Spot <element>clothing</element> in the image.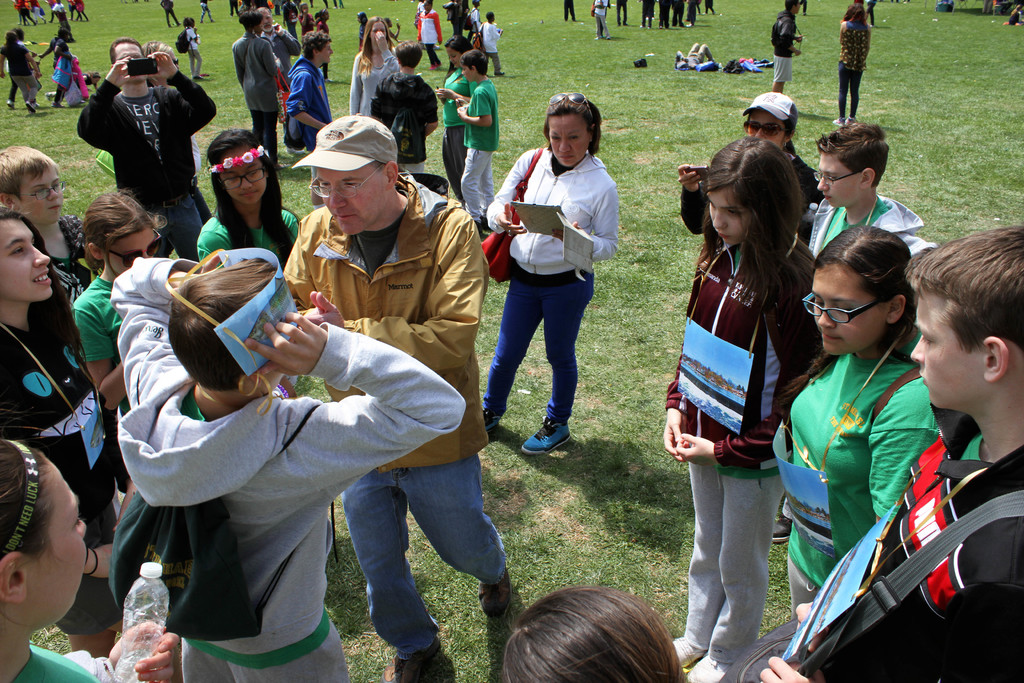
<element>clothing</element> found at bbox=[0, 39, 40, 111].
